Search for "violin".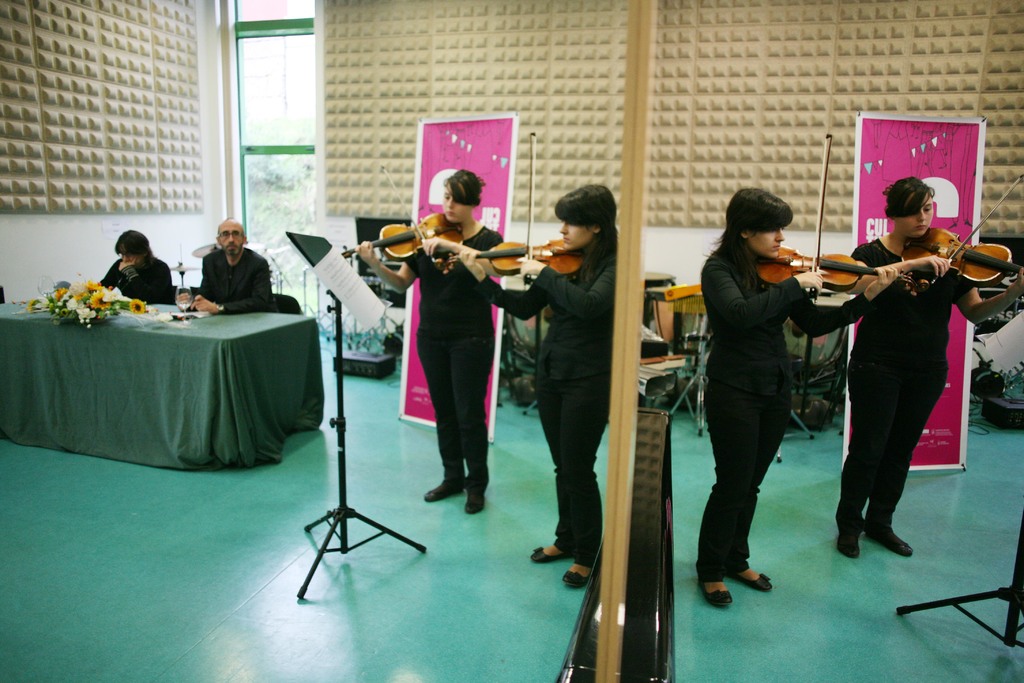
Found at [339, 153, 474, 272].
